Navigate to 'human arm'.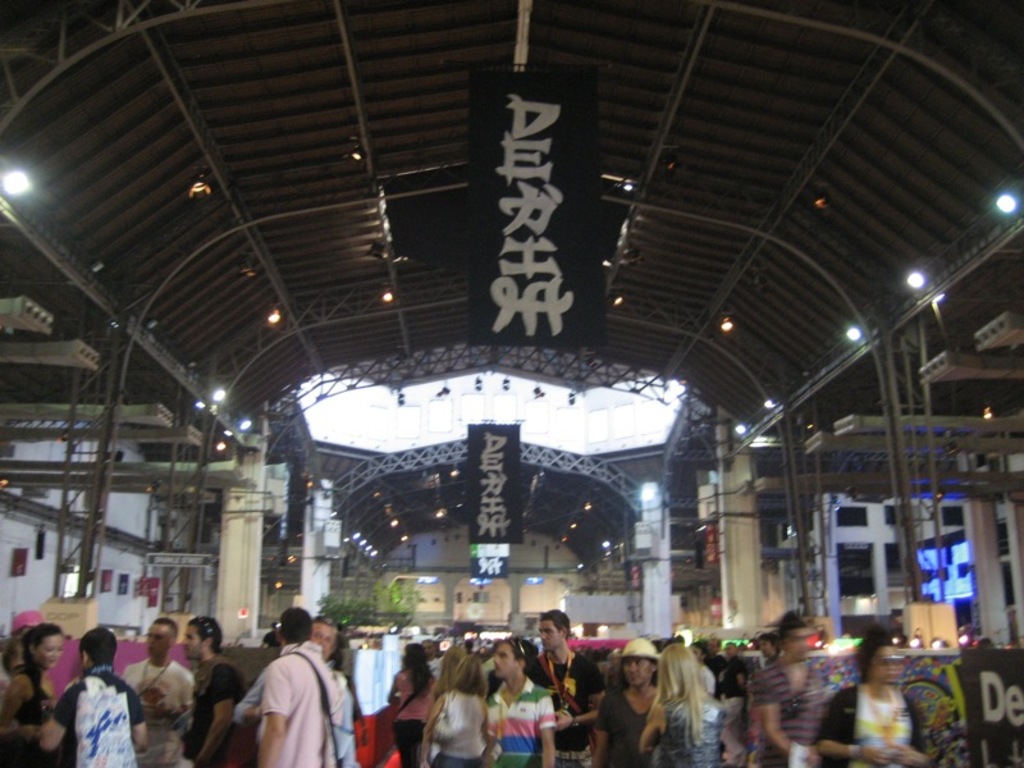
Navigation target: {"left": 589, "top": 705, "right": 613, "bottom": 767}.
